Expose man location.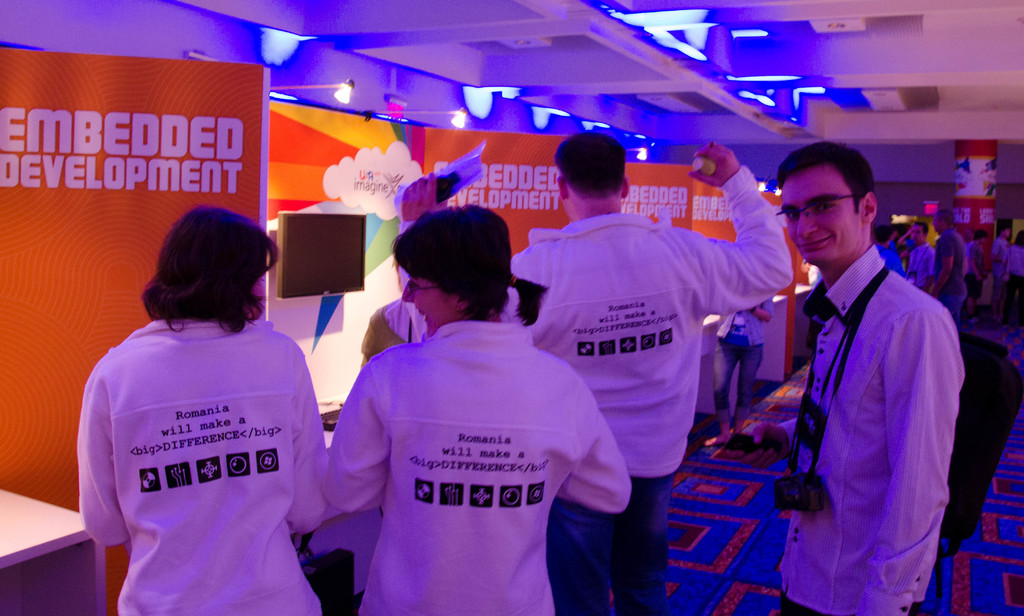
Exposed at <bbox>967, 230, 988, 321</bbox>.
